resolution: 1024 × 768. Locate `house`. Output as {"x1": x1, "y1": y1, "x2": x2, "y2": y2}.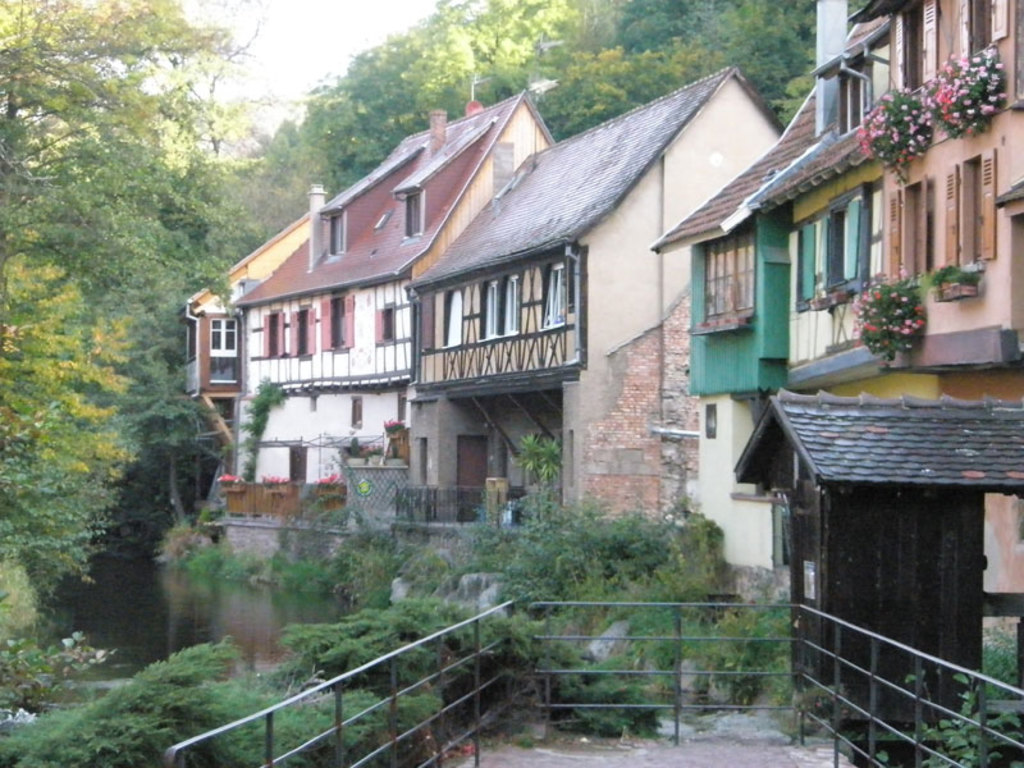
{"x1": 847, "y1": 0, "x2": 1023, "y2": 636}.
